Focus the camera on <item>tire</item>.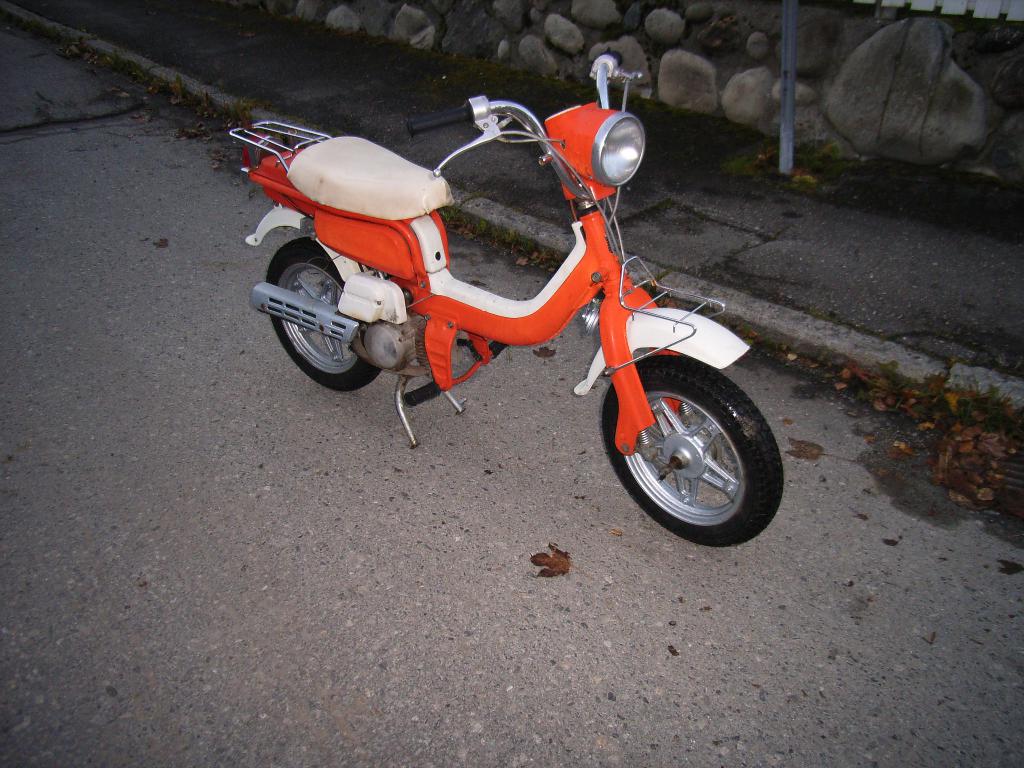
Focus region: <box>598,352,784,540</box>.
